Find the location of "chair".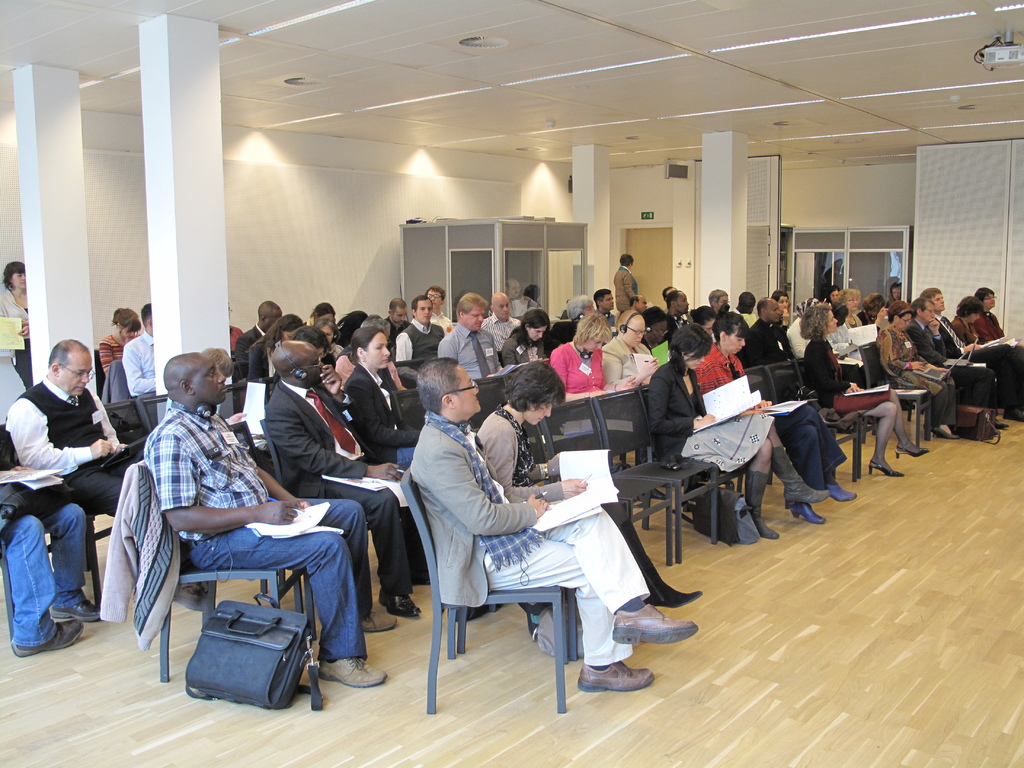
Location: Rect(0, 515, 96, 636).
